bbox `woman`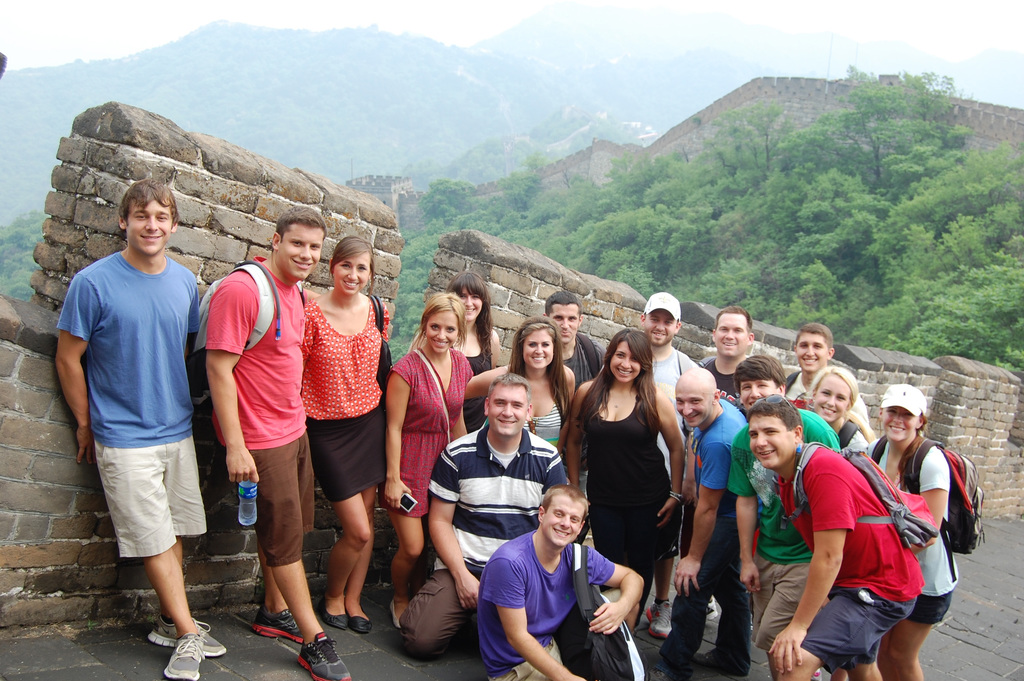
box(300, 234, 385, 632)
